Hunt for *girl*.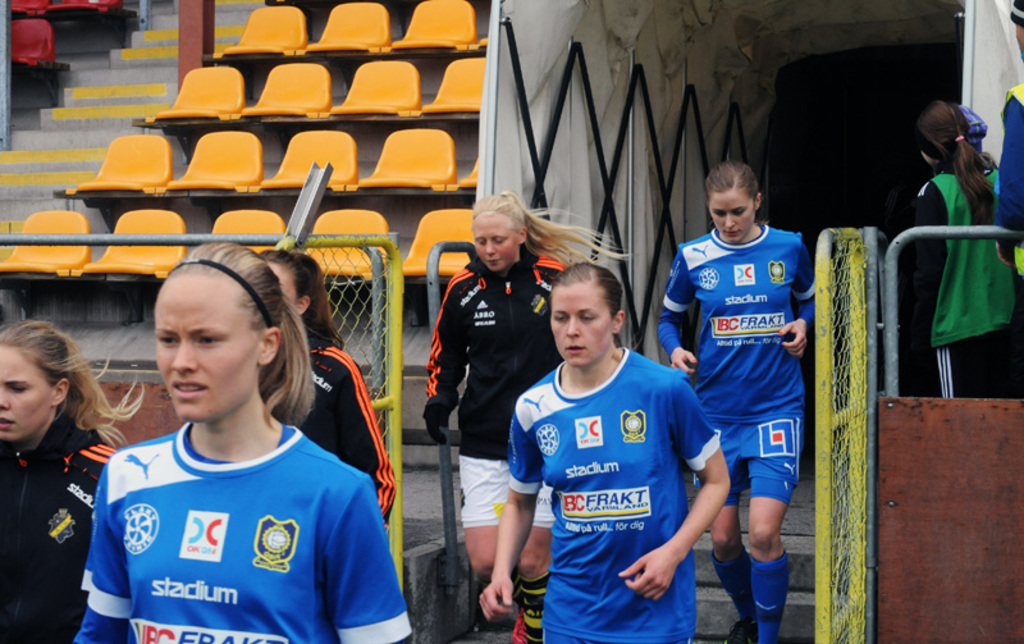
Hunted down at [x1=424, y1=191, x2=626, y2=643].
